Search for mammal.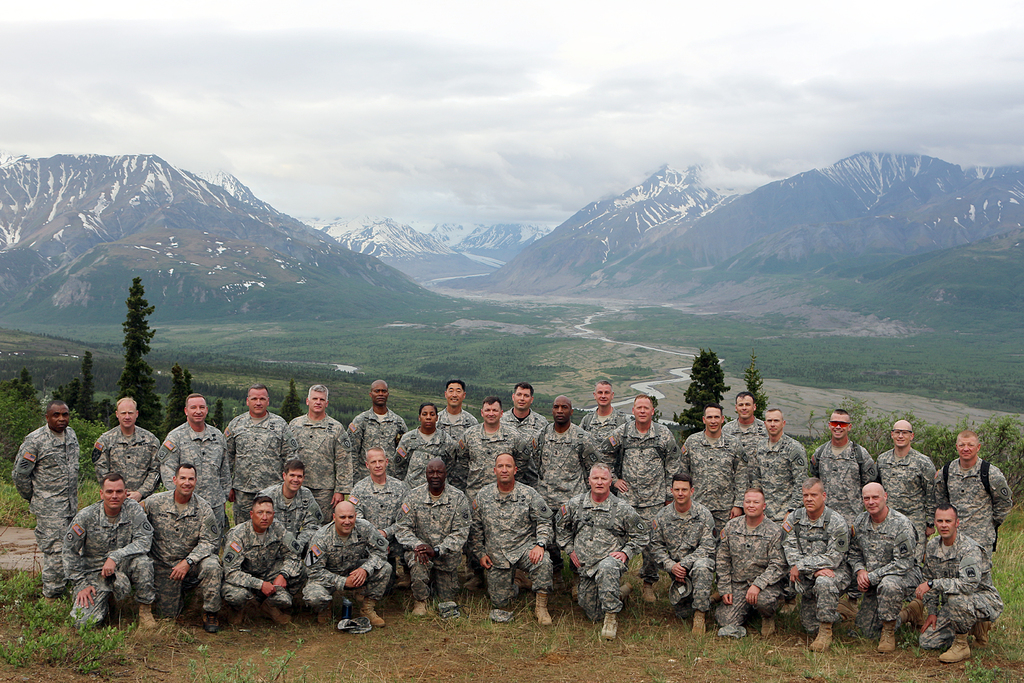
Found at 345 379 410 479.
